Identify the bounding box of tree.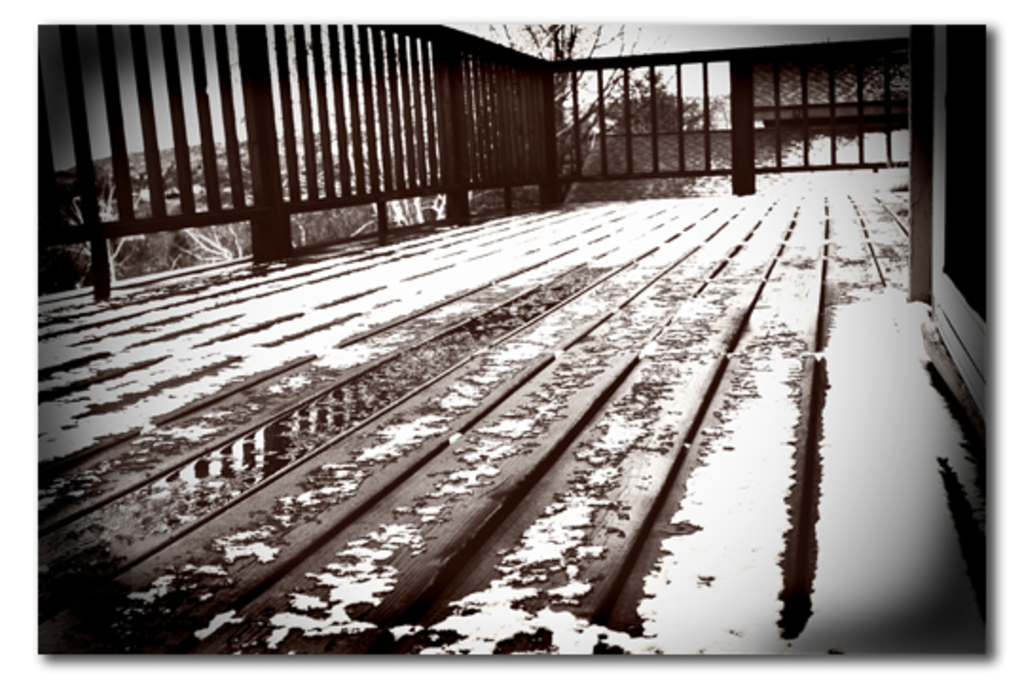
box=[495, 21, 641, 199].
